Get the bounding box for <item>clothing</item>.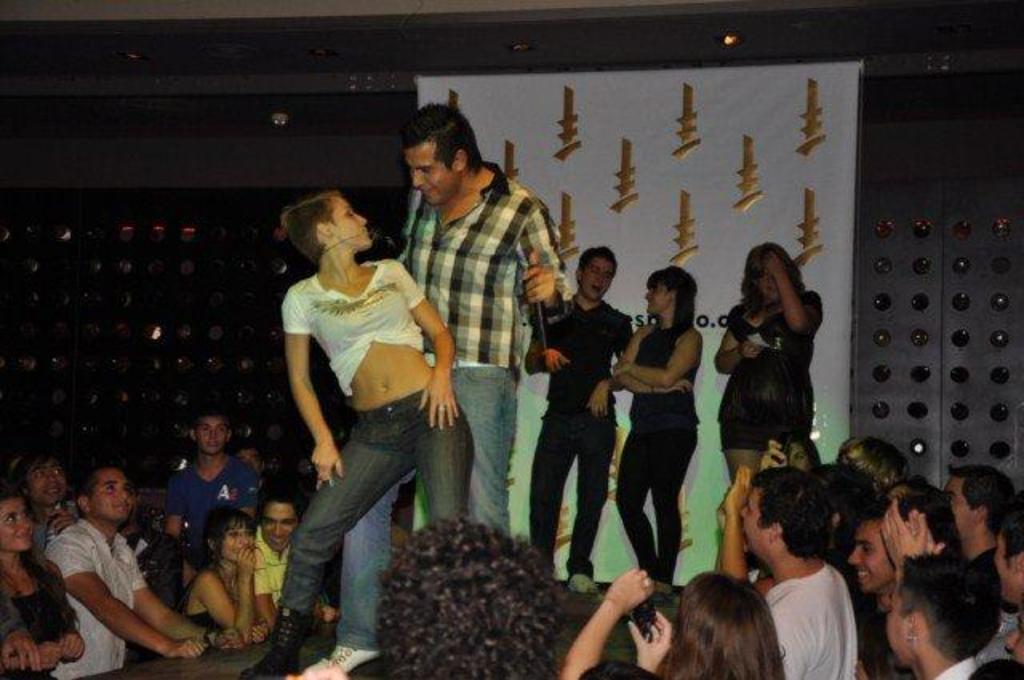
BBox(187, 606, 221, 634).
